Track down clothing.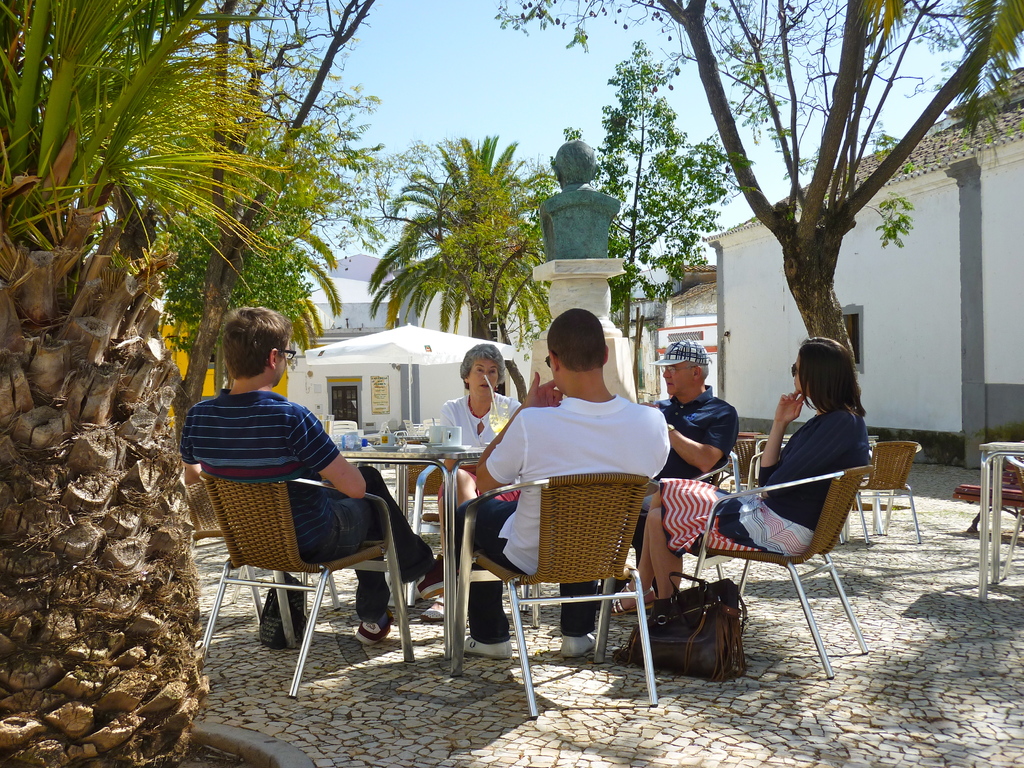
Tracked to (left=456, top=399, right=669, bottom=637).
